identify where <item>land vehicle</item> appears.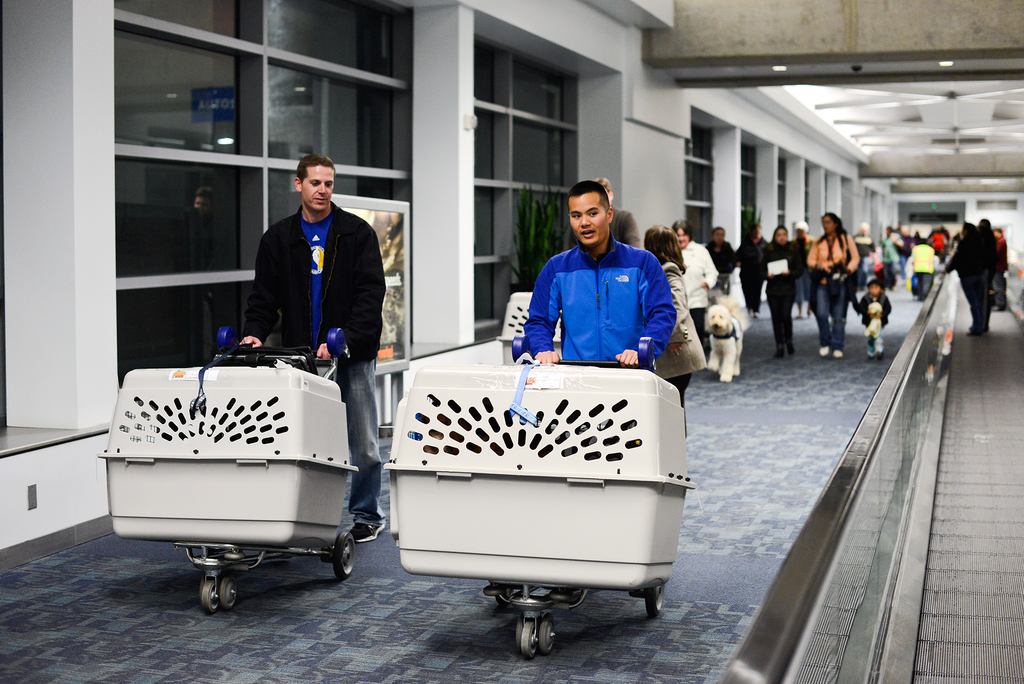
Appears at {"left": 81, "top": 331, "right": 382, "bottom": 614}.
